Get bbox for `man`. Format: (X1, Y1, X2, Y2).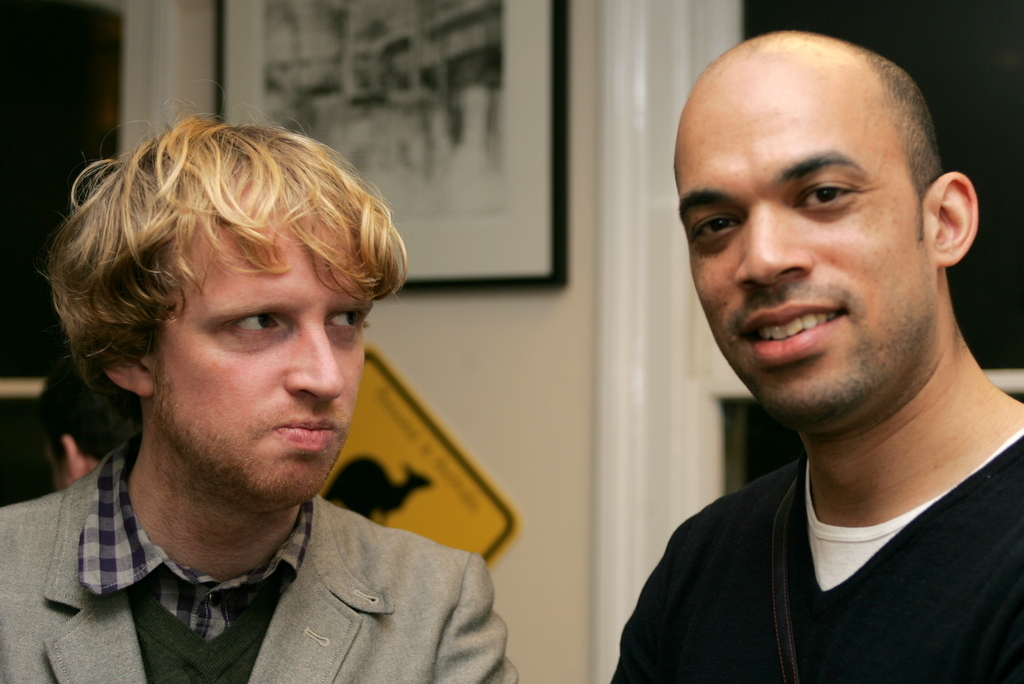
(39, 360, 126, 492).
